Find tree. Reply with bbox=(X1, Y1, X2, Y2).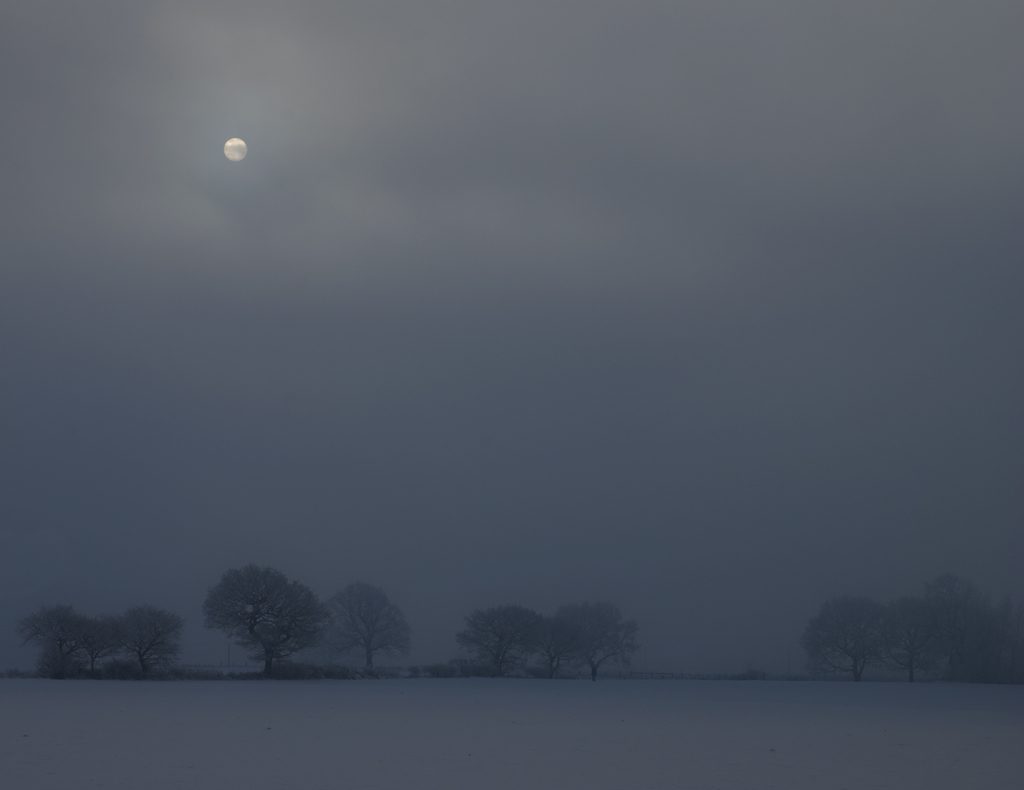
bbox=(876, 597, 956, 693).
